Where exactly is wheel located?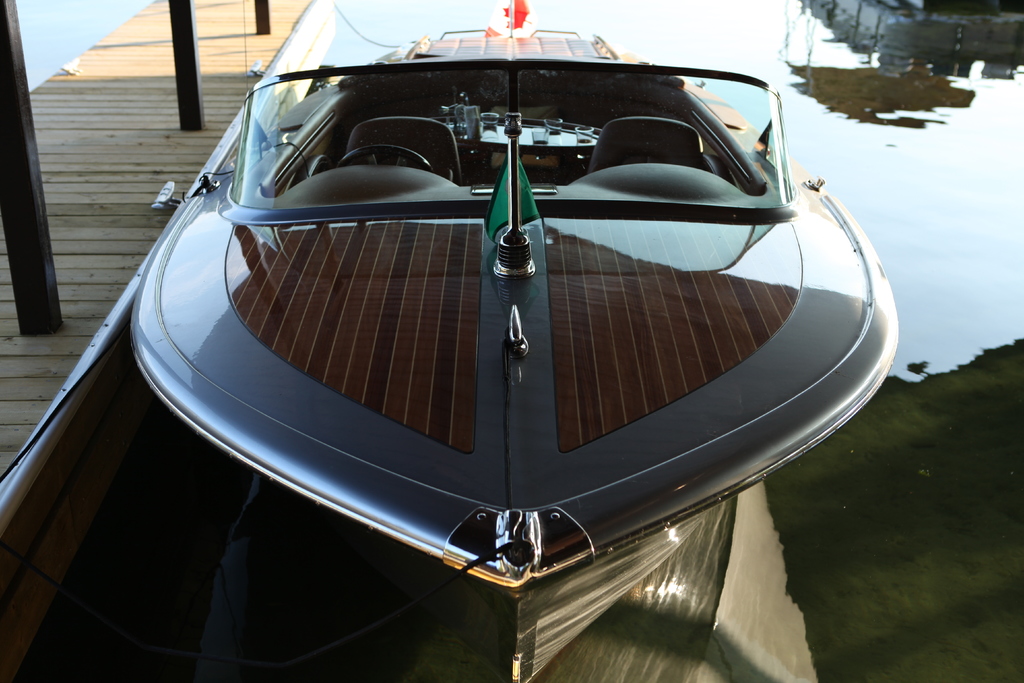
Its bounding box is l=337, t=145, r=434, b=172.
